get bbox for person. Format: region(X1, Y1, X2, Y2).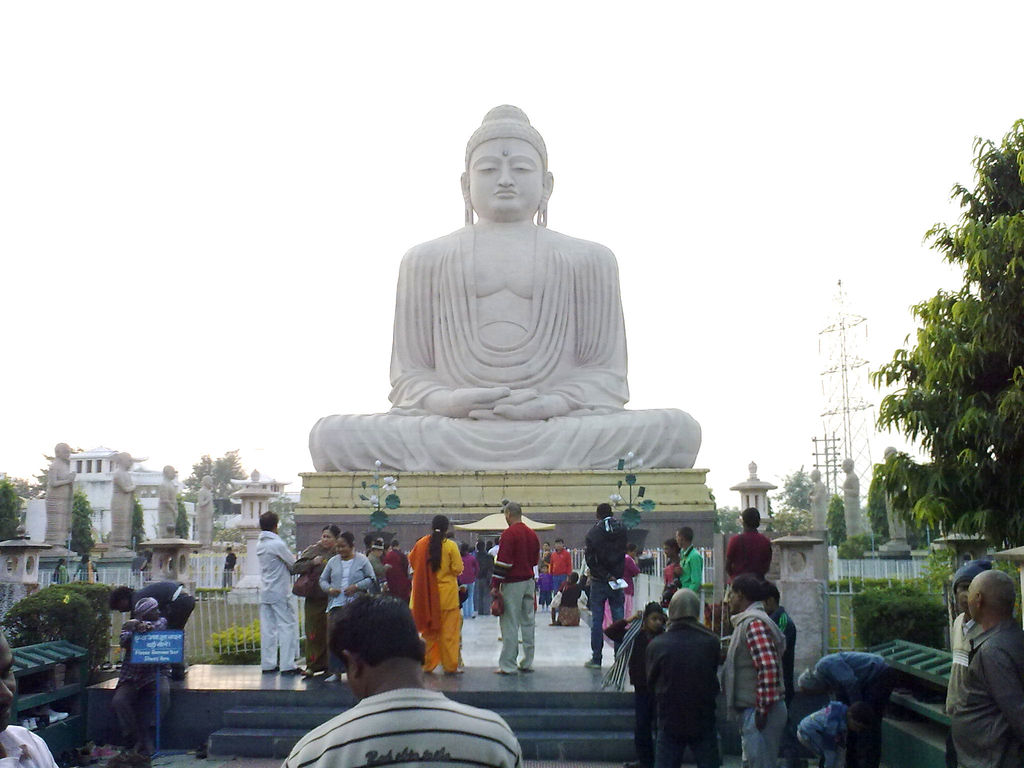
region(0, 633, 61, 767).
